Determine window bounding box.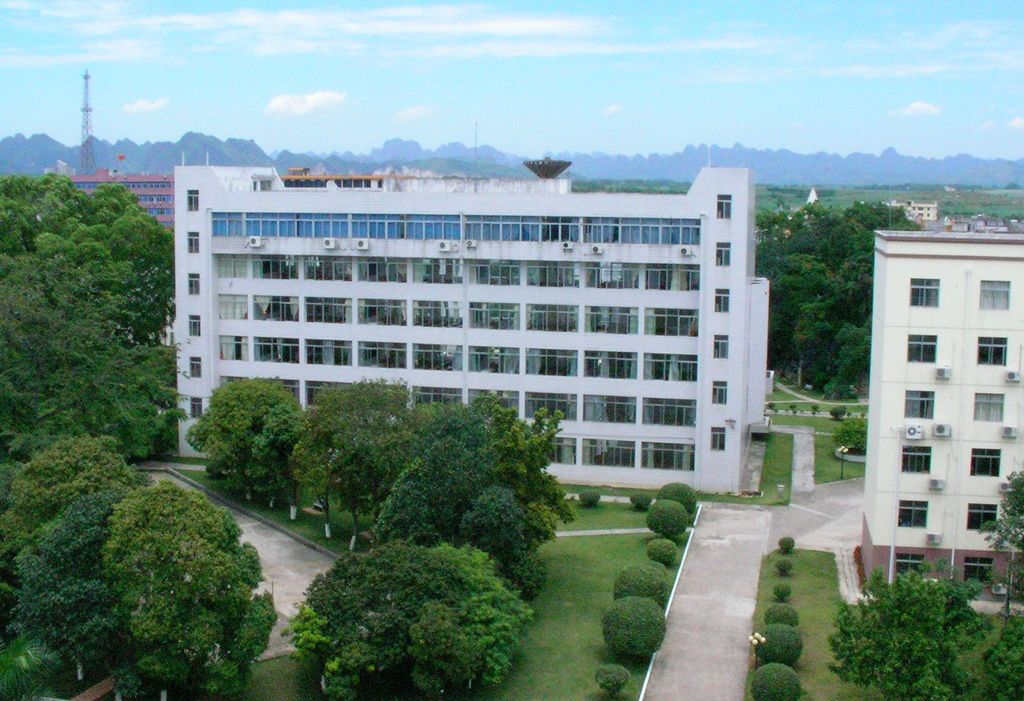
Determined: left=883, top=548, right=927, bottom=595.
